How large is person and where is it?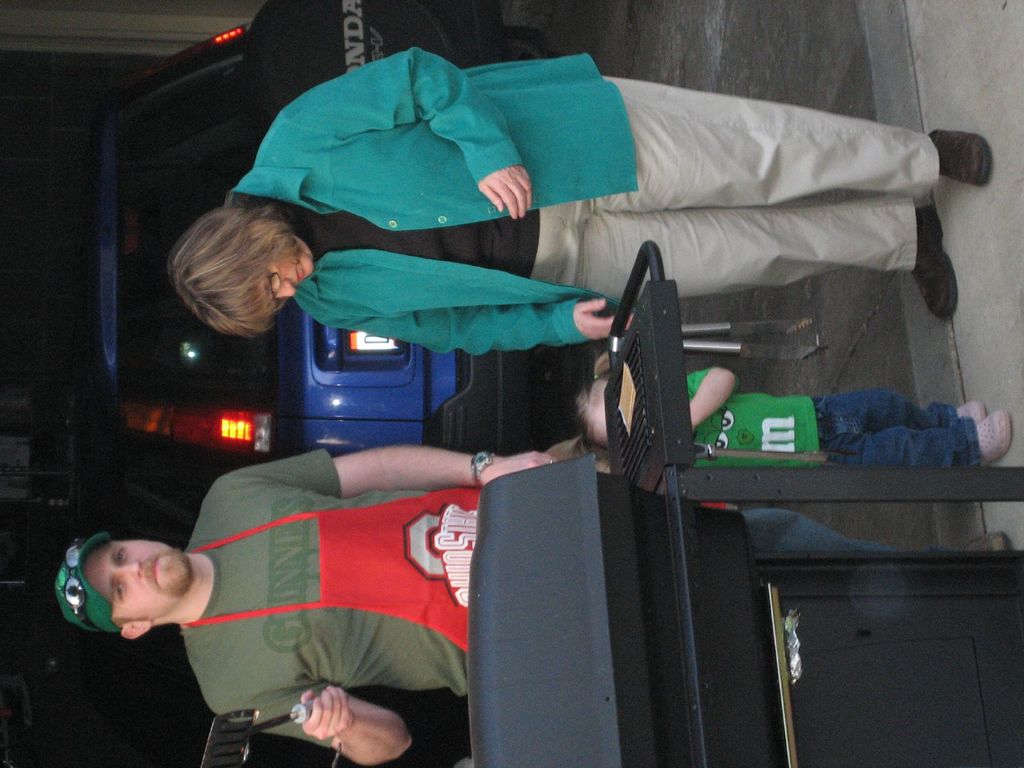
Bounding box: select_region(129, 408, 510, 761).
